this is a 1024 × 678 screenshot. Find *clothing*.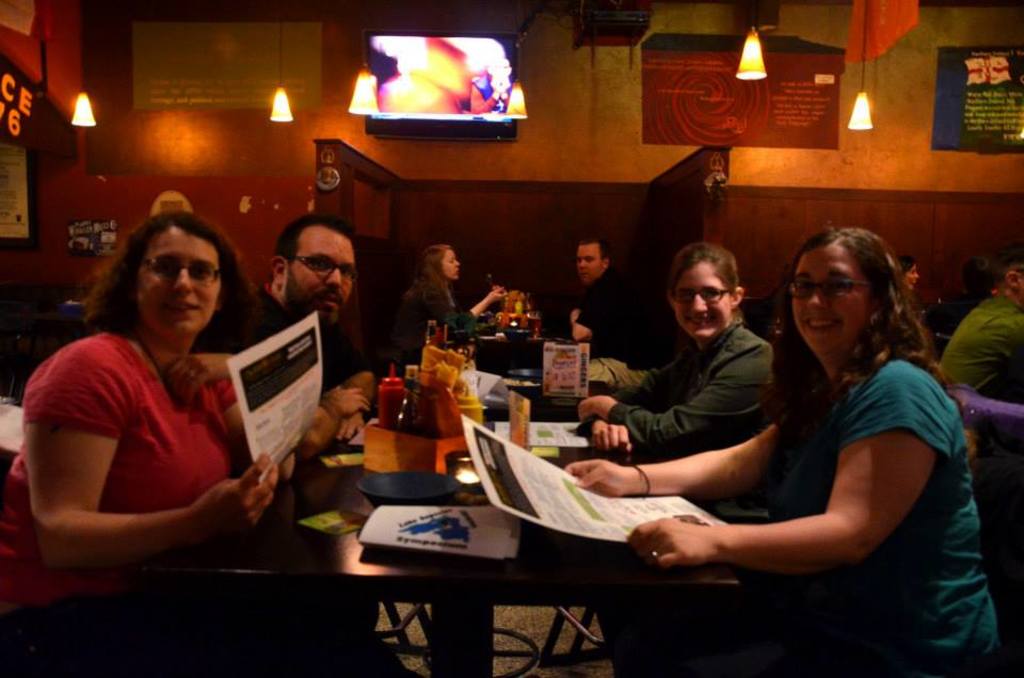
Bounding box: detection(921, 285, 976, 330).
